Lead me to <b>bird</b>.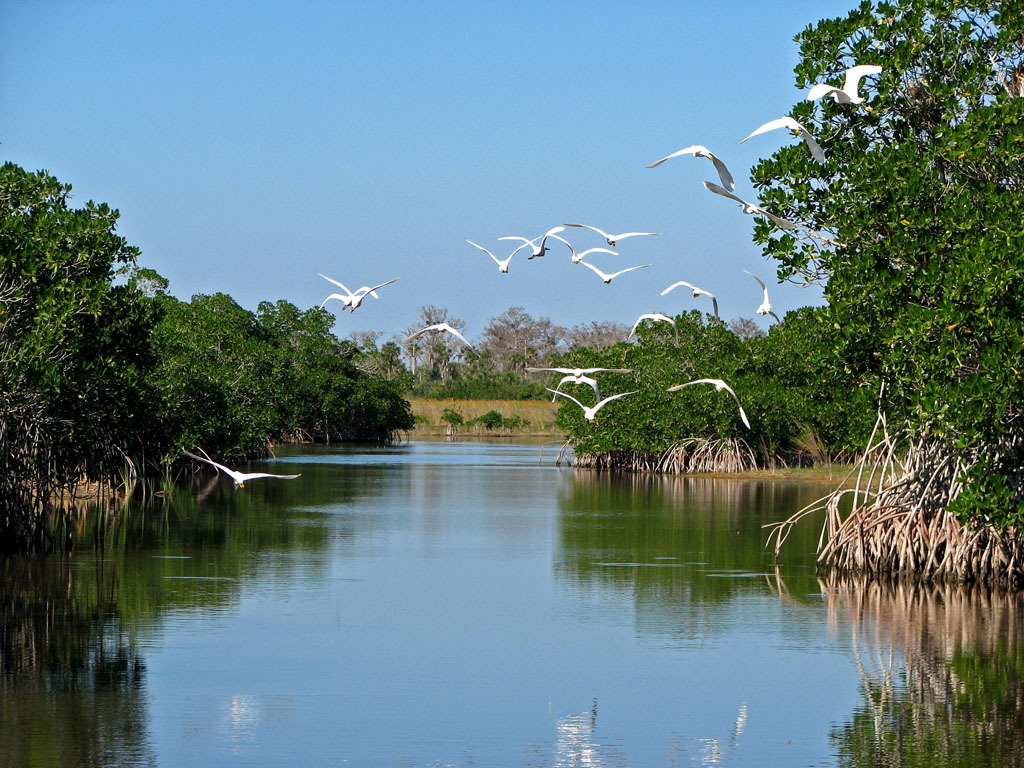
Lead to 736/111/829/170.
